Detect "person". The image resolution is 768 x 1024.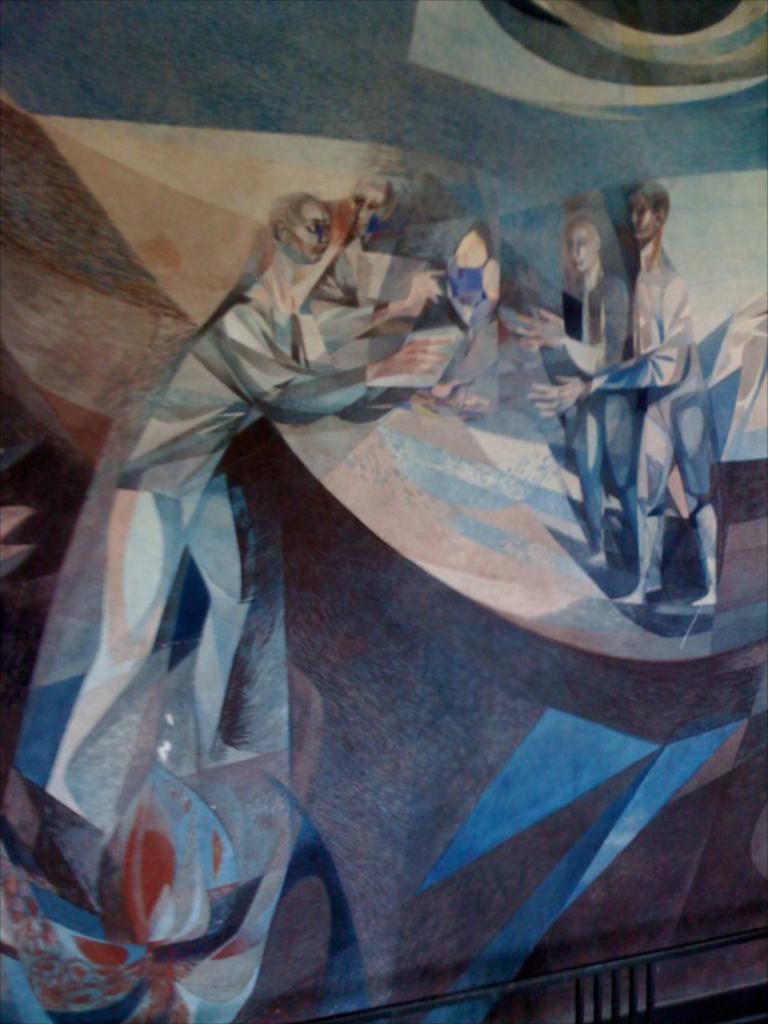
box=[528, 178, 726, 610].
